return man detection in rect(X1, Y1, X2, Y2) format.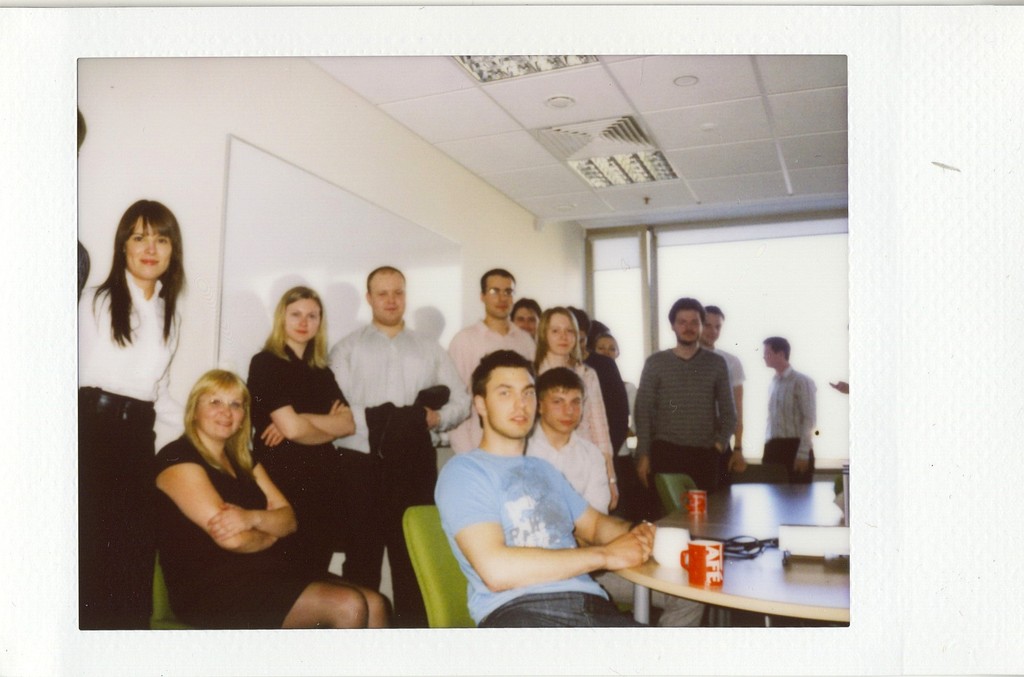
rect(442, 268, 541, 450).
